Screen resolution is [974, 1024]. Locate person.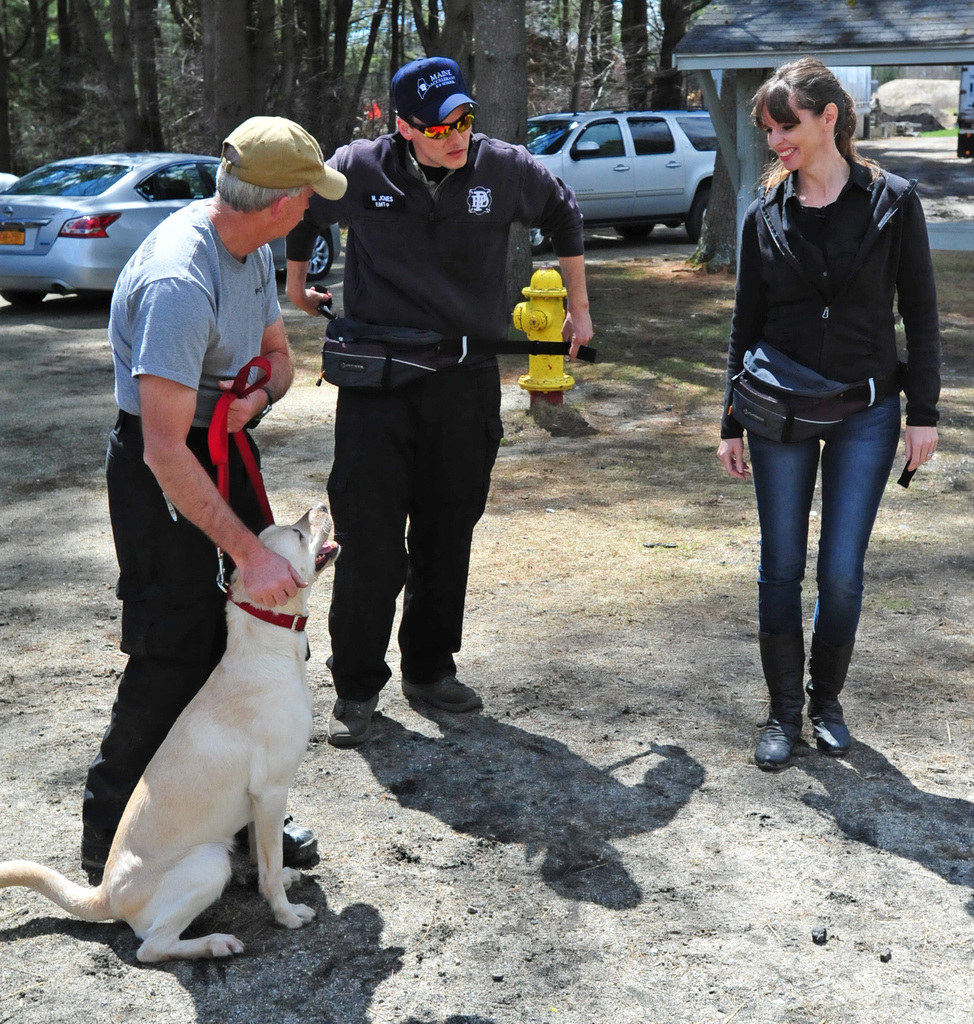
[720,53,937,772].
